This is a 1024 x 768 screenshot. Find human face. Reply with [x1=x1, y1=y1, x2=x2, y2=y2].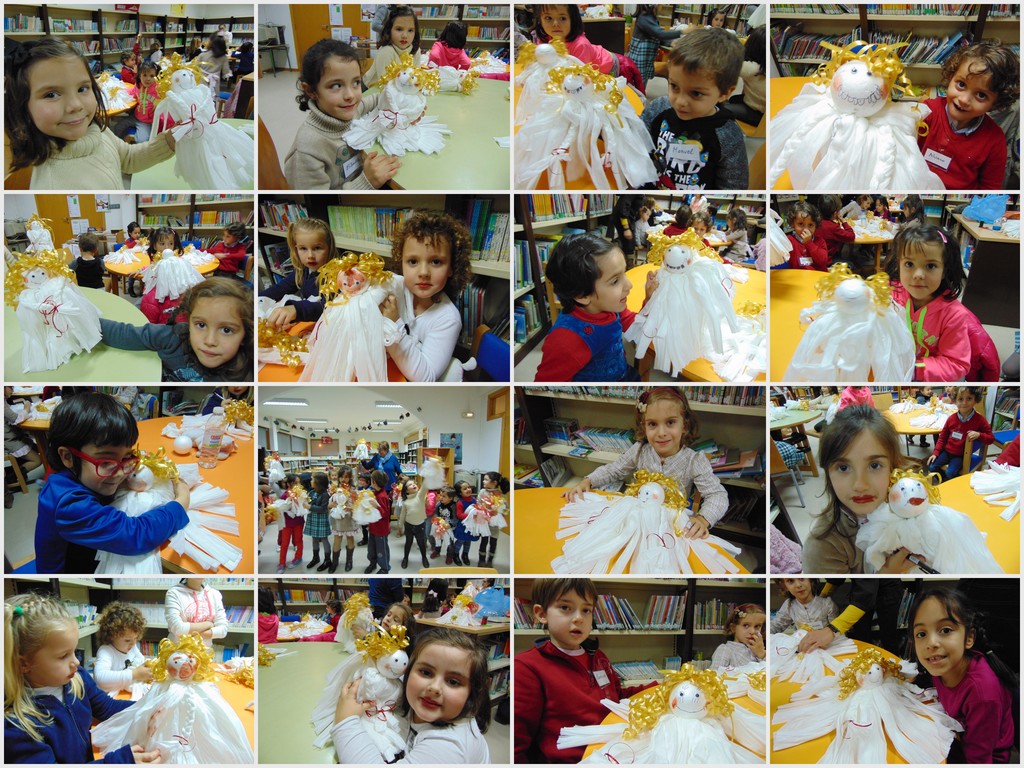
[x1=828, y1=429, x2=890, y2=513].
